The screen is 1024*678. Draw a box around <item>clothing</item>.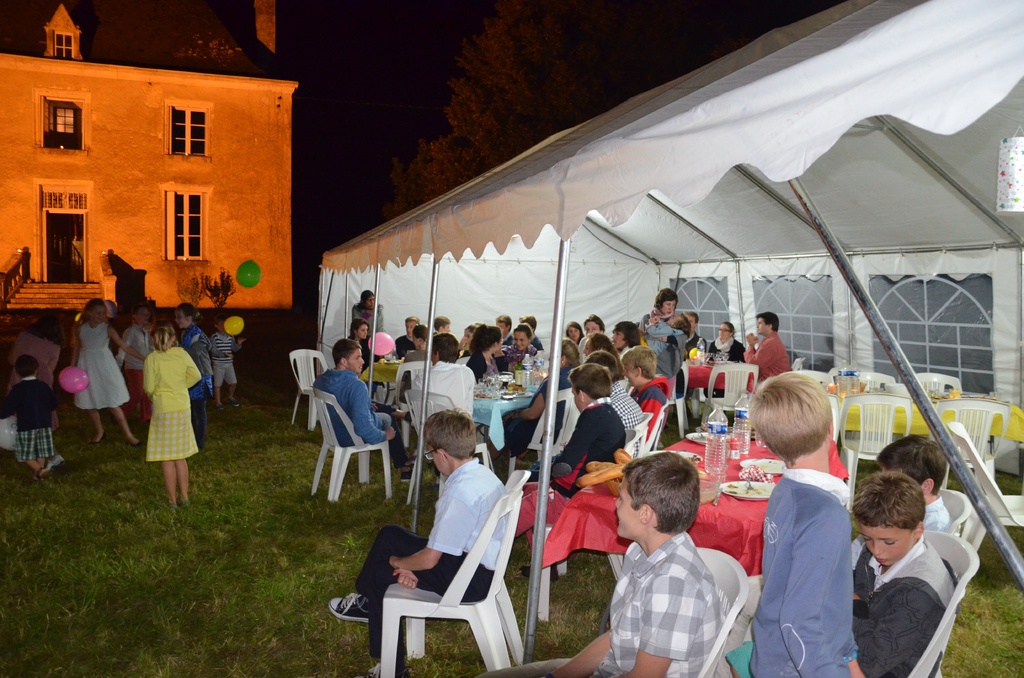
[x1=851, y1=529, x2=958, y2=677].
